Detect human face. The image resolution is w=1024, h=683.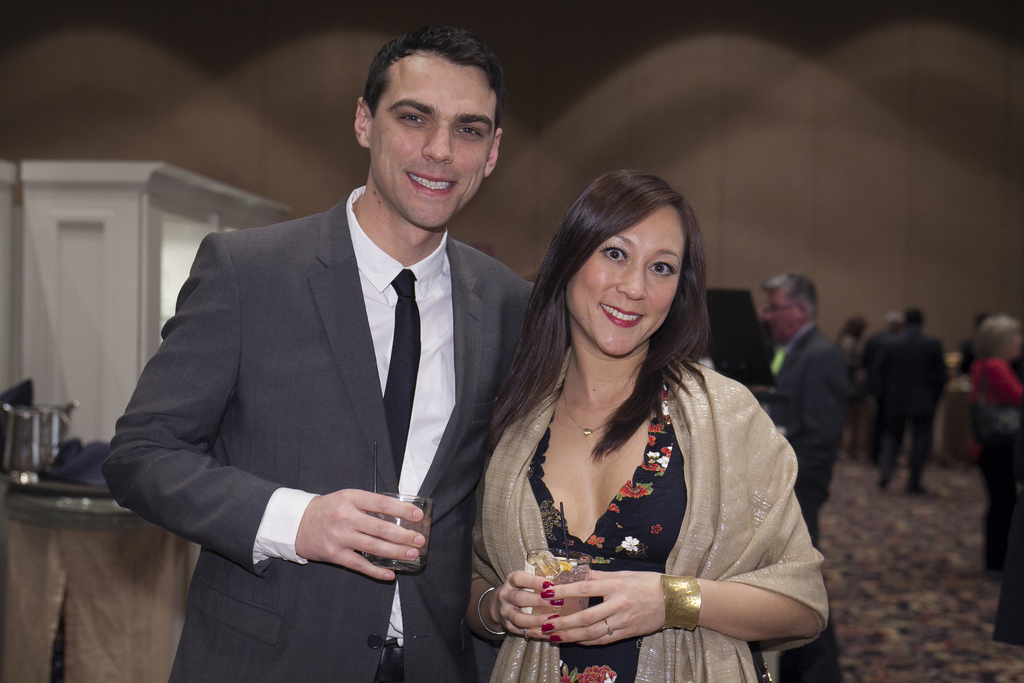
x1=562, y1=197, x2=687, y2=361.
